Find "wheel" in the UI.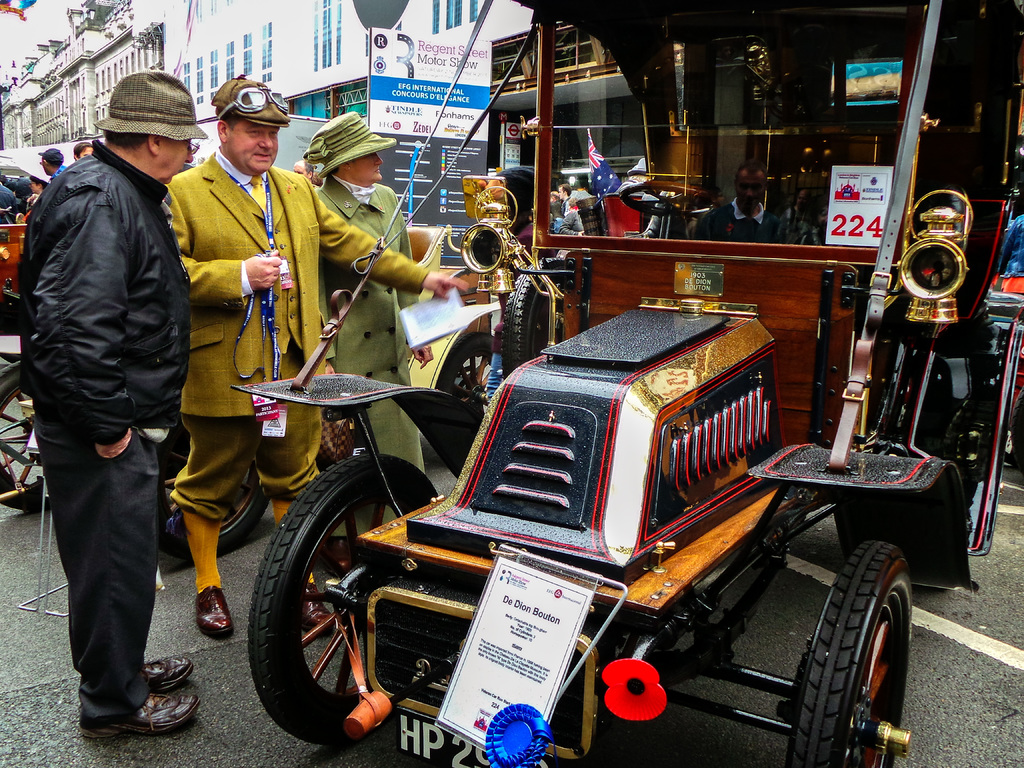
UI element at bbox(1013, 389, 1023, 470).
